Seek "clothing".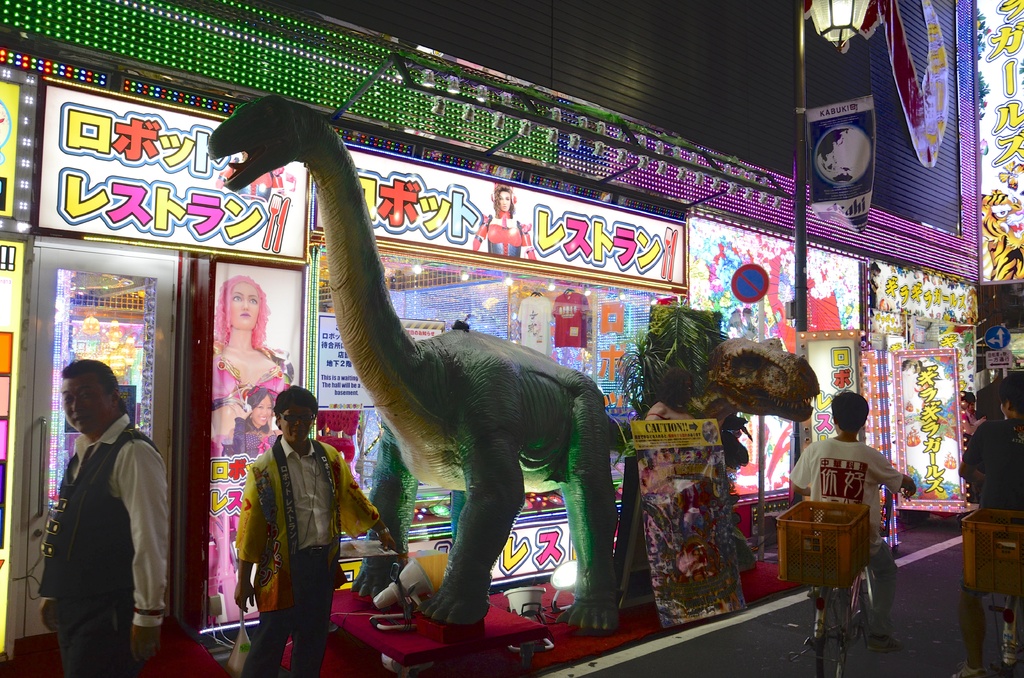
(x1=794, y1=435, x2=909, y2=551).
